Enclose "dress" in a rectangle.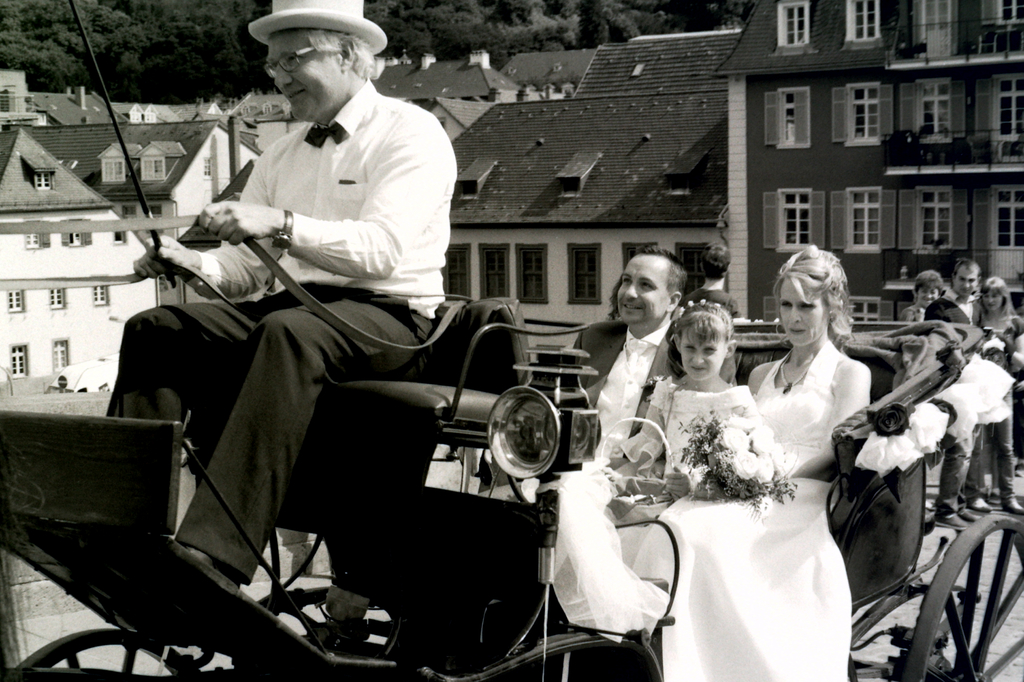
rect(630, 340, 850, 681).
